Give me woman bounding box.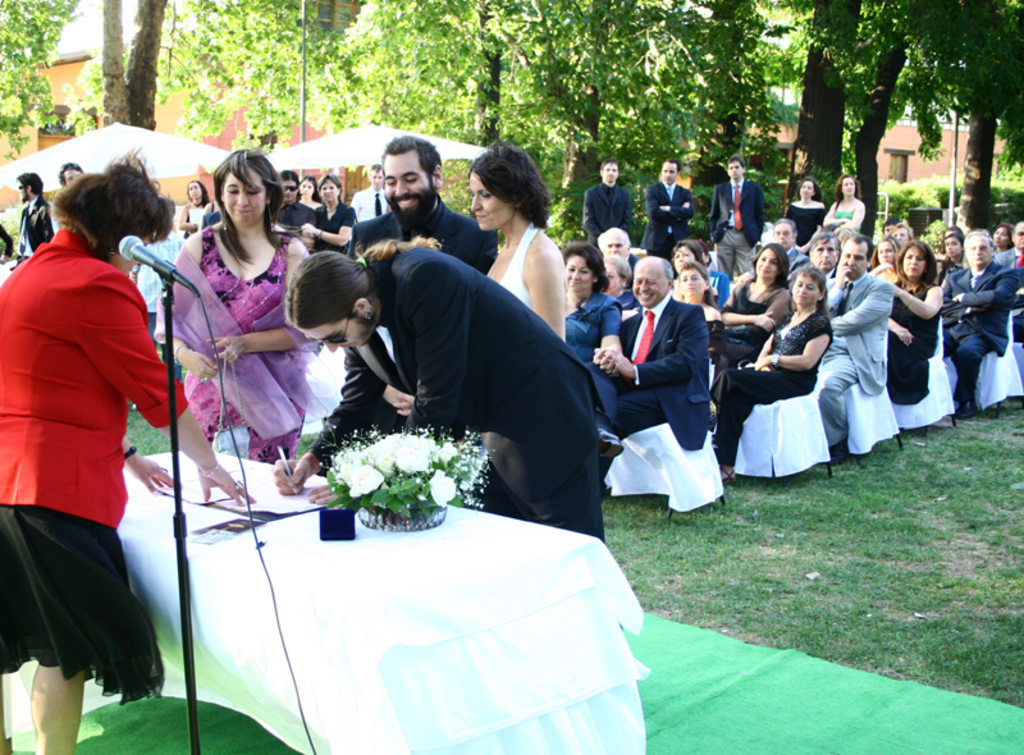
(887, 239, 947, 408).
